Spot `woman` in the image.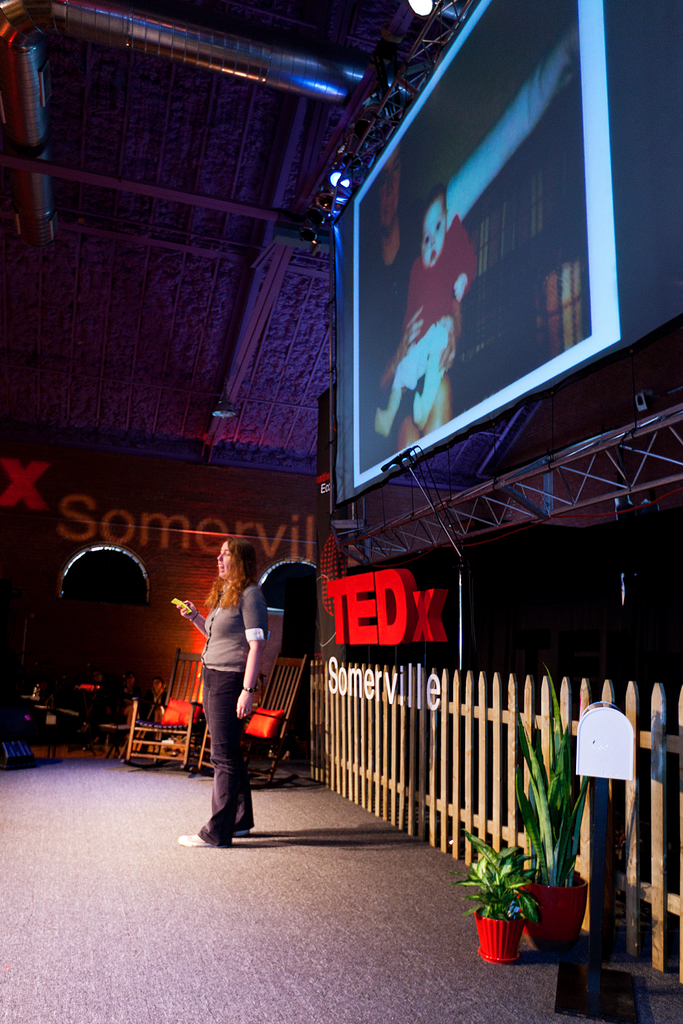
`woman` found at 179/548/288/842.
